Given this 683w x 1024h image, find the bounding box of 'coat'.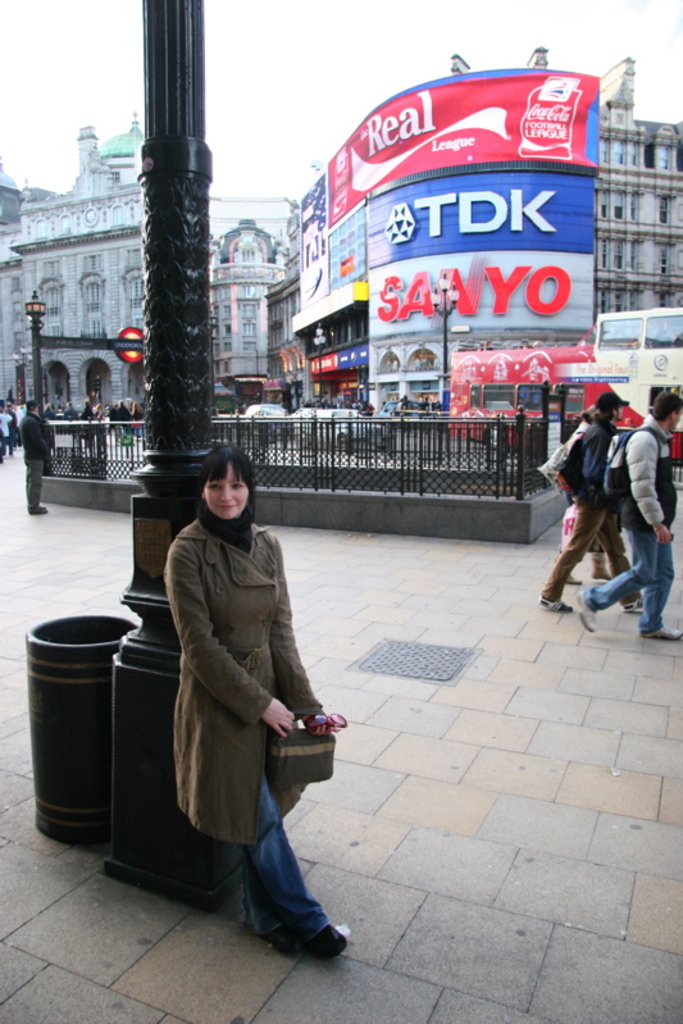
146:475:310:863.
